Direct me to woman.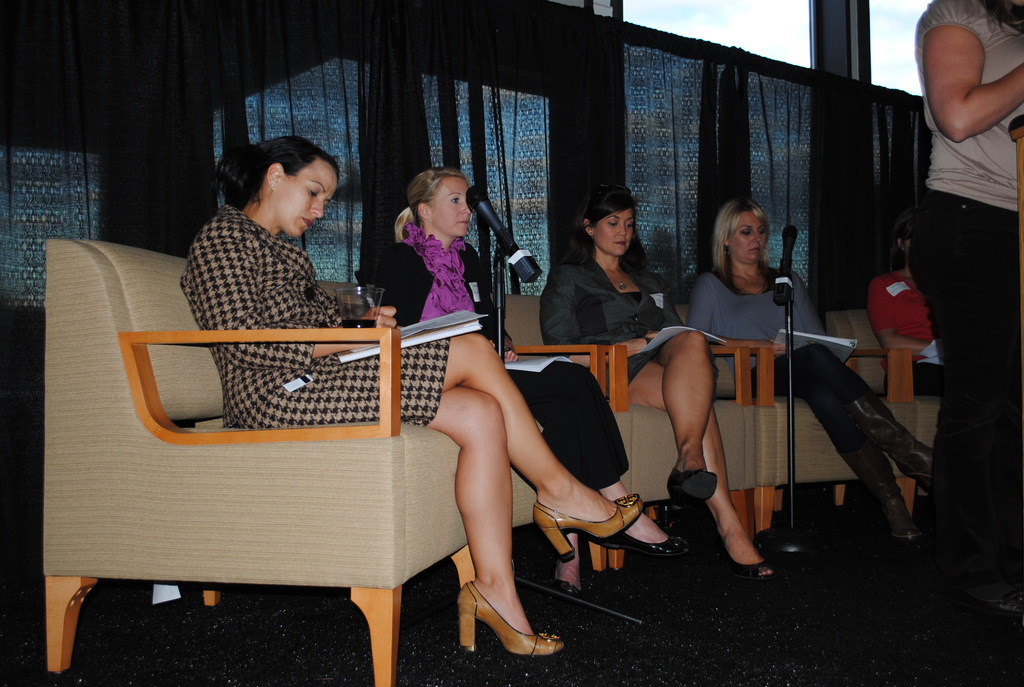
Direction: bbox=(886, 0, 1023, 563).
